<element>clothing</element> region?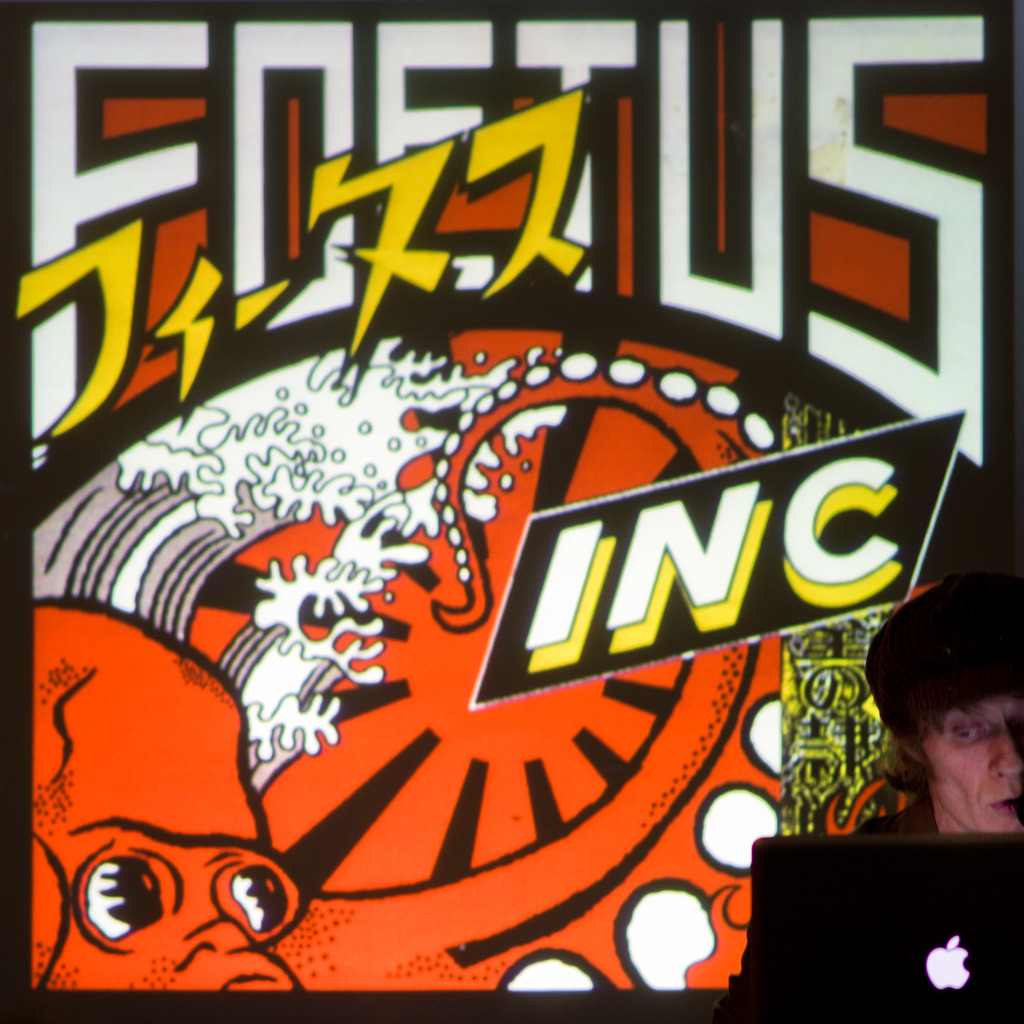
Rect(850, 781, 933, 840)
